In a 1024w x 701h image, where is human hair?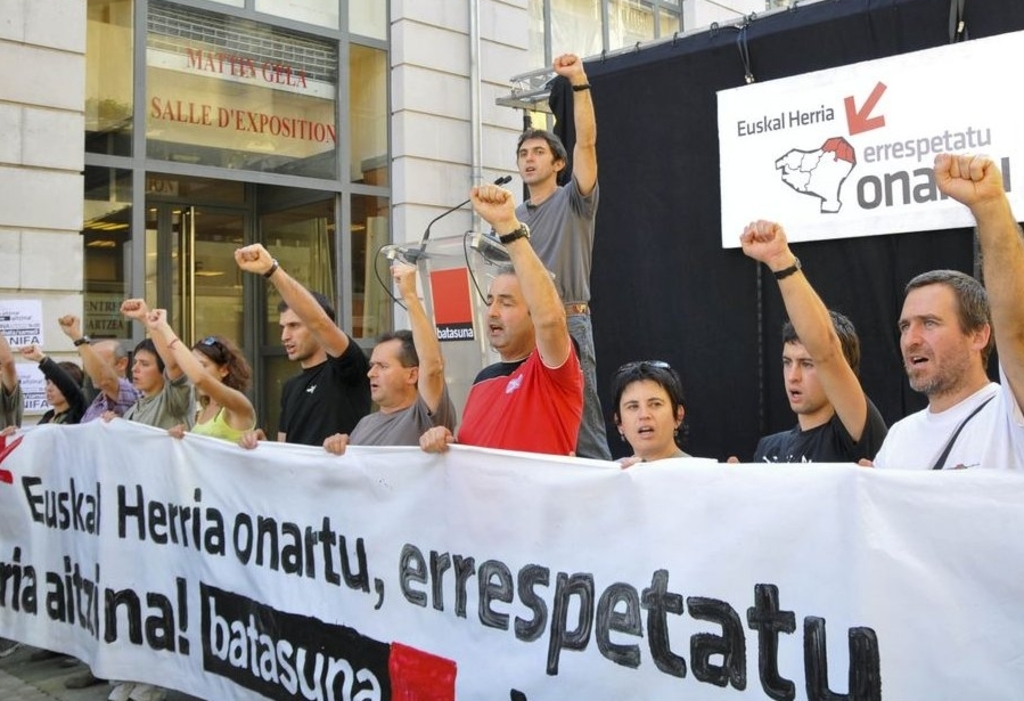
pyautogui.locateOnScreen(510, 125, 570, 173).
